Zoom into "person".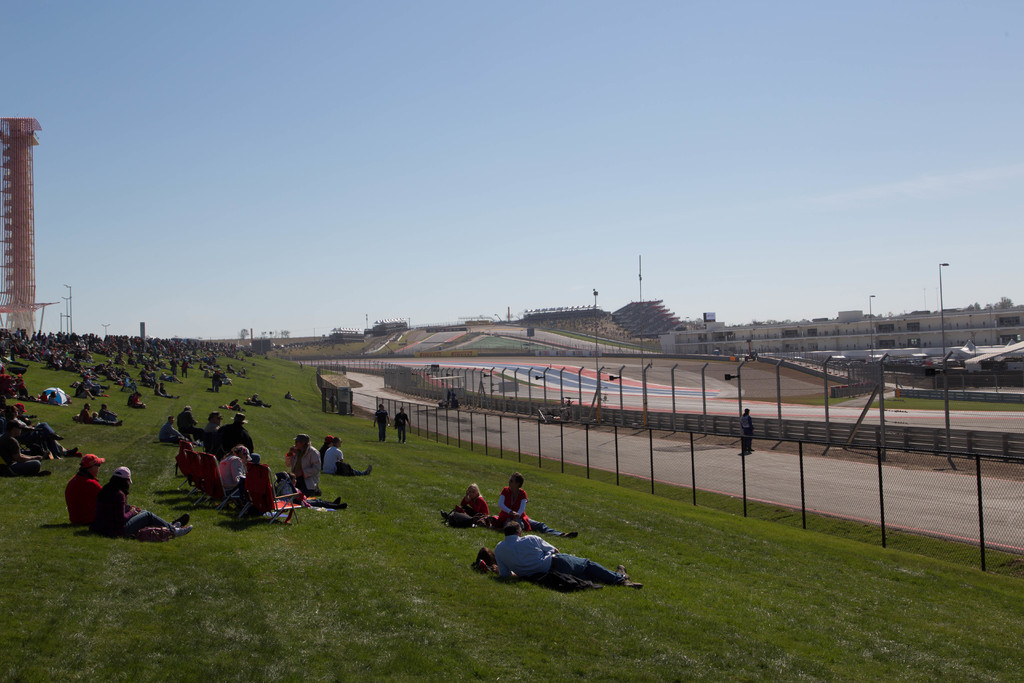
Zoom target: detection(0, 423, 45, 474).
